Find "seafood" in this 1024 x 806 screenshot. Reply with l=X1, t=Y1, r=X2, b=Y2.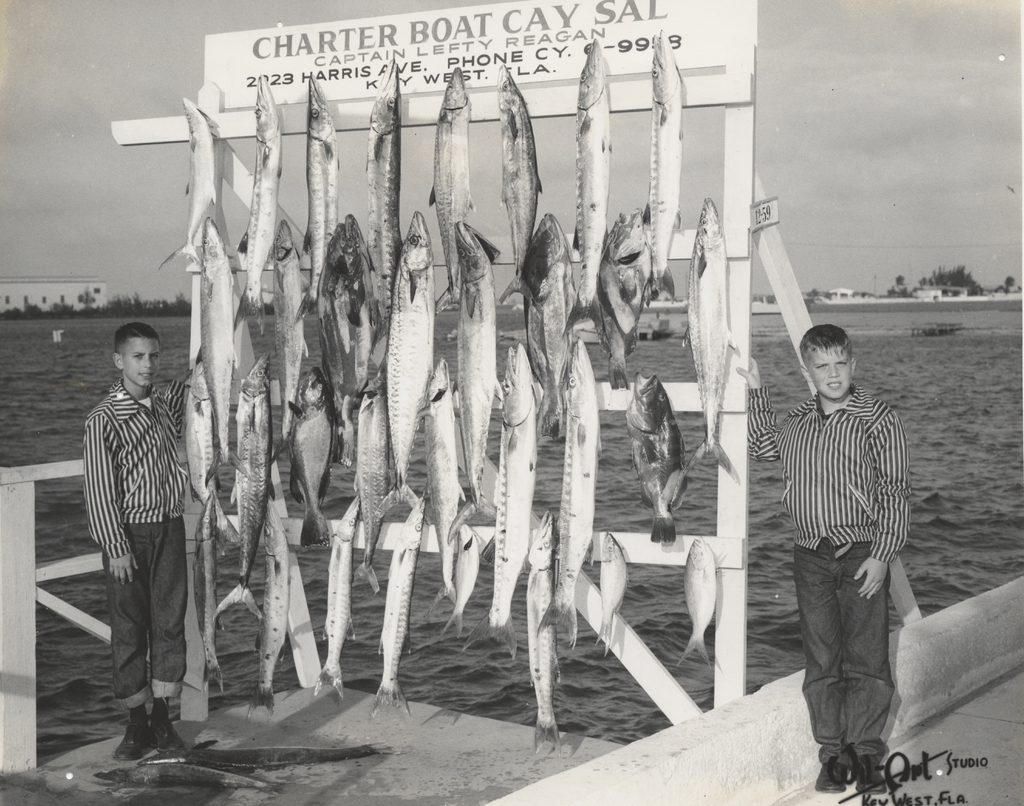
l=141, t=737, r=394, b=771.
